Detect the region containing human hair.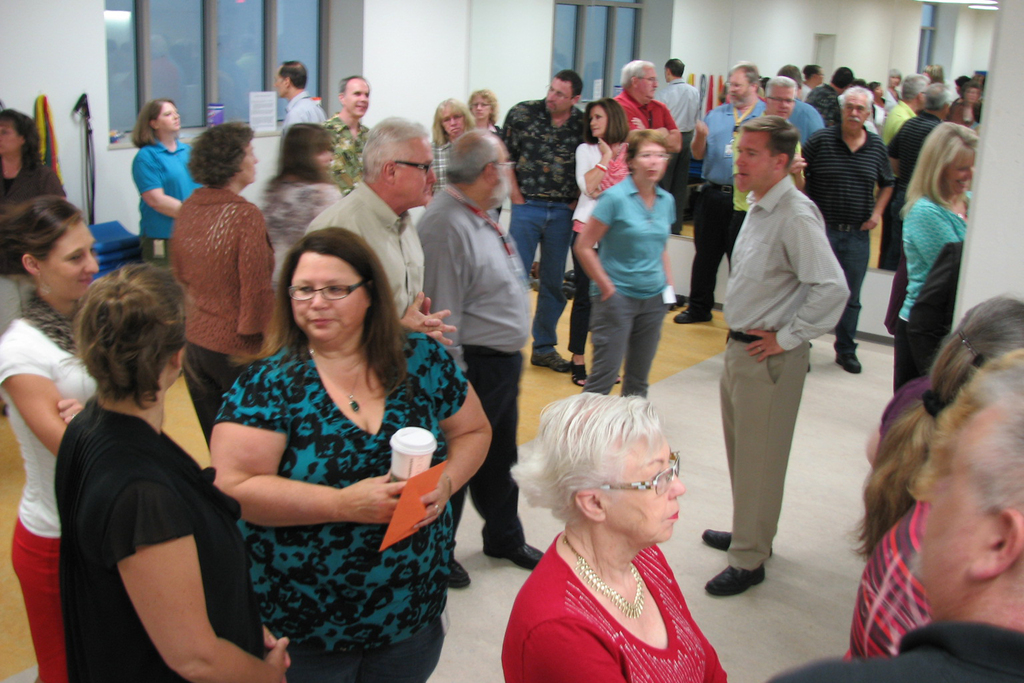
(x1=473, y1=84, x2=493, y2=120).
